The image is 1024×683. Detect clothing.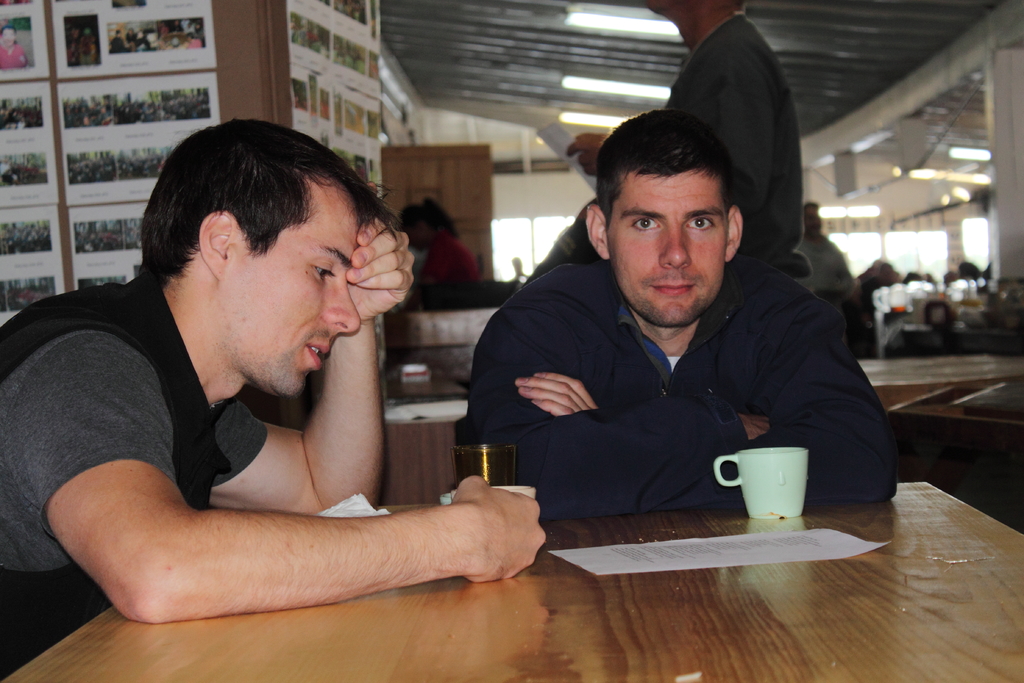
Detection: [799,223,851,319].
